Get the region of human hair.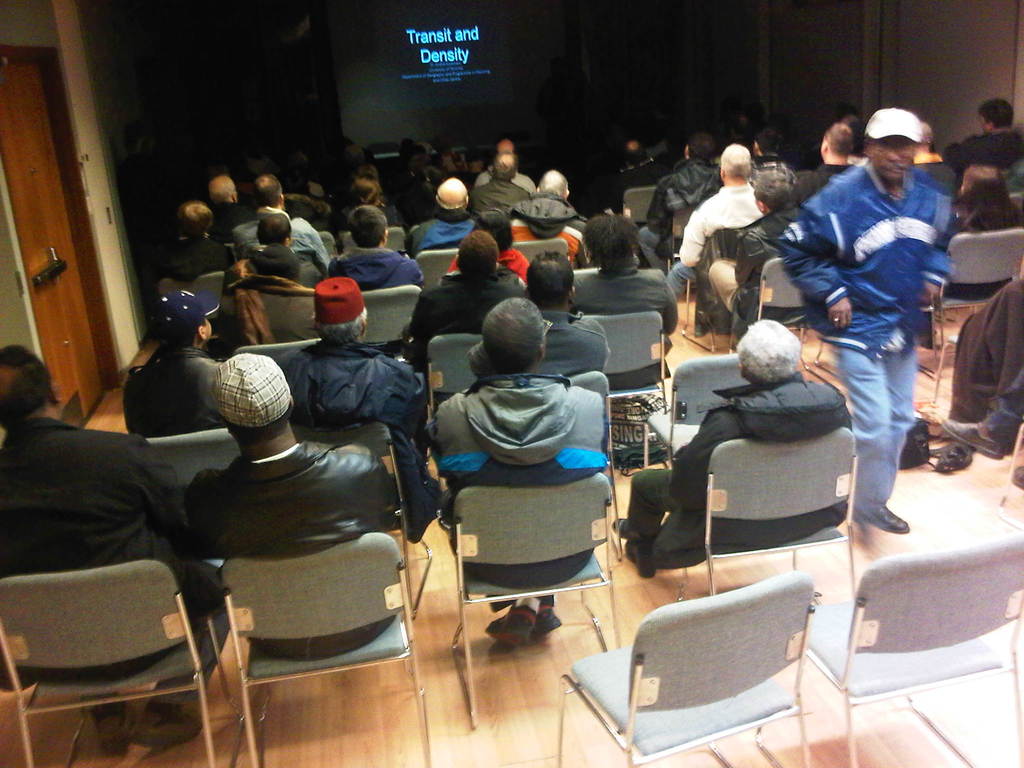
l=980, t=98, r=1012, b=129.
